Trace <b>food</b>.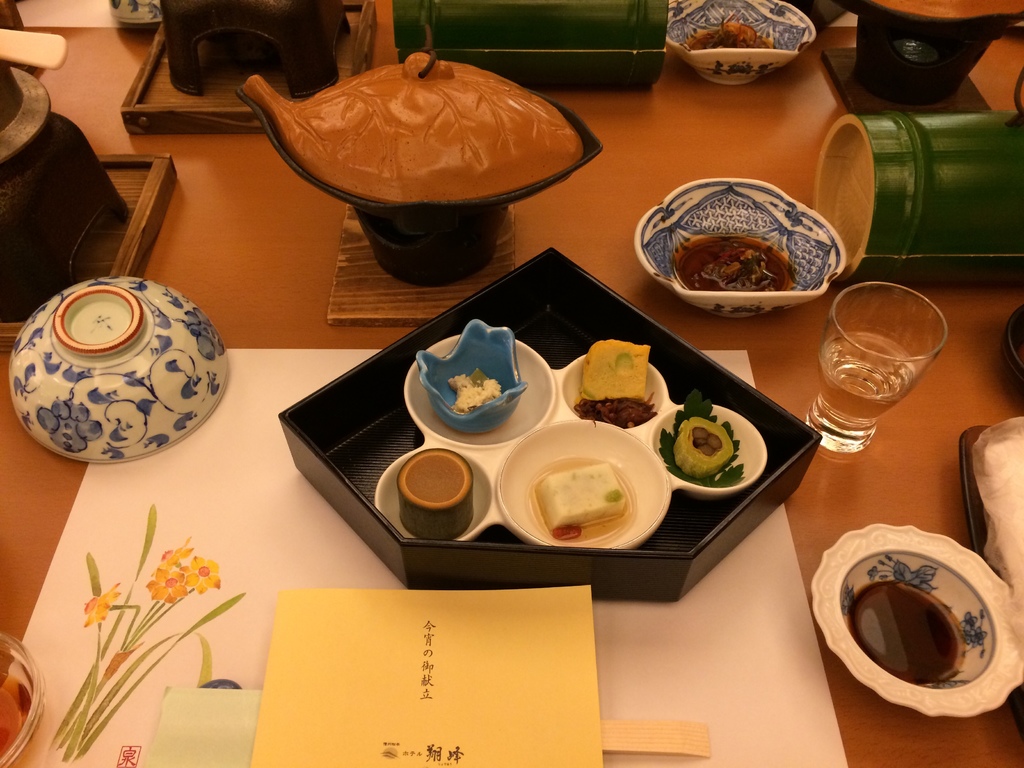
Traced to 670/415/734/483.
